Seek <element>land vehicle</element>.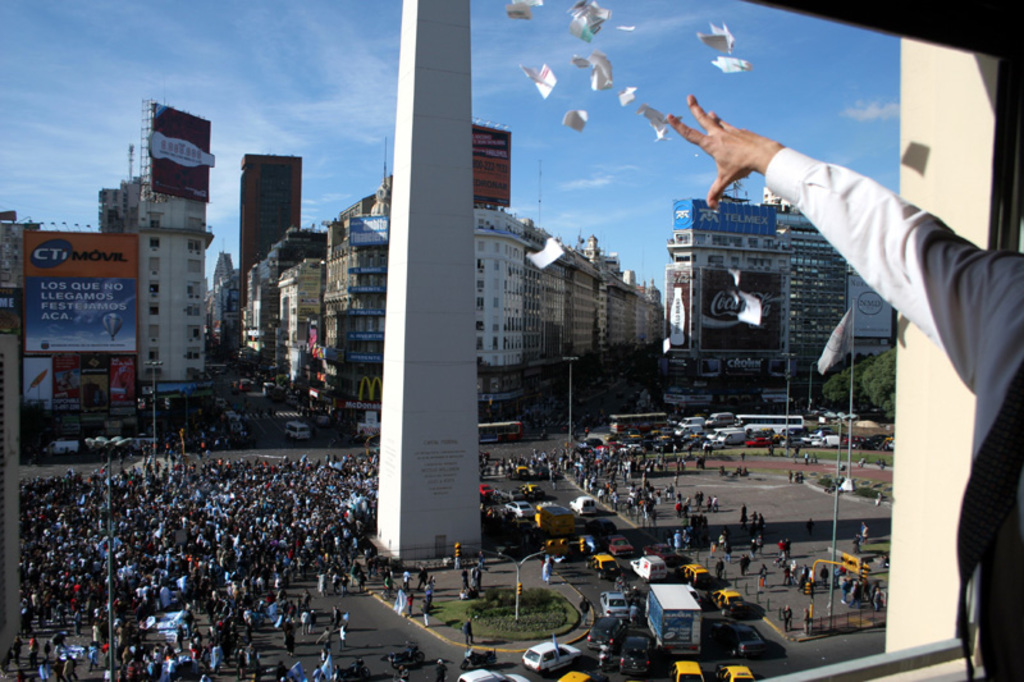
<box>835,432,851,453</box>.
